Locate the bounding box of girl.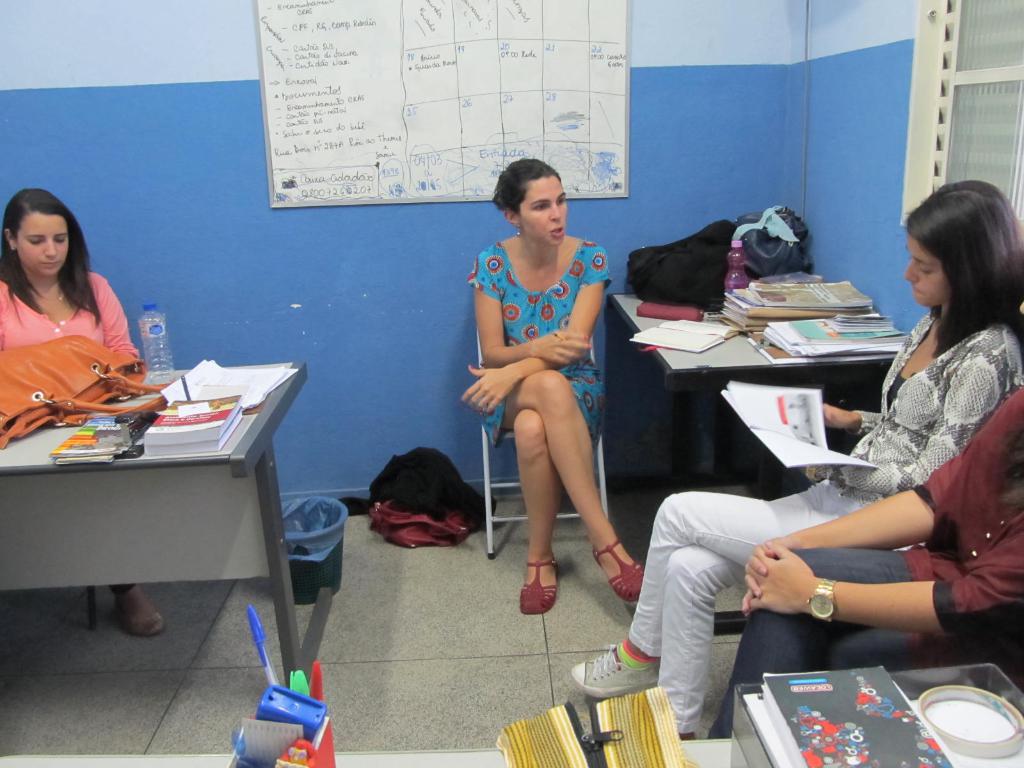
Bounding box: <region>0, 187, 164, 637</region>.
